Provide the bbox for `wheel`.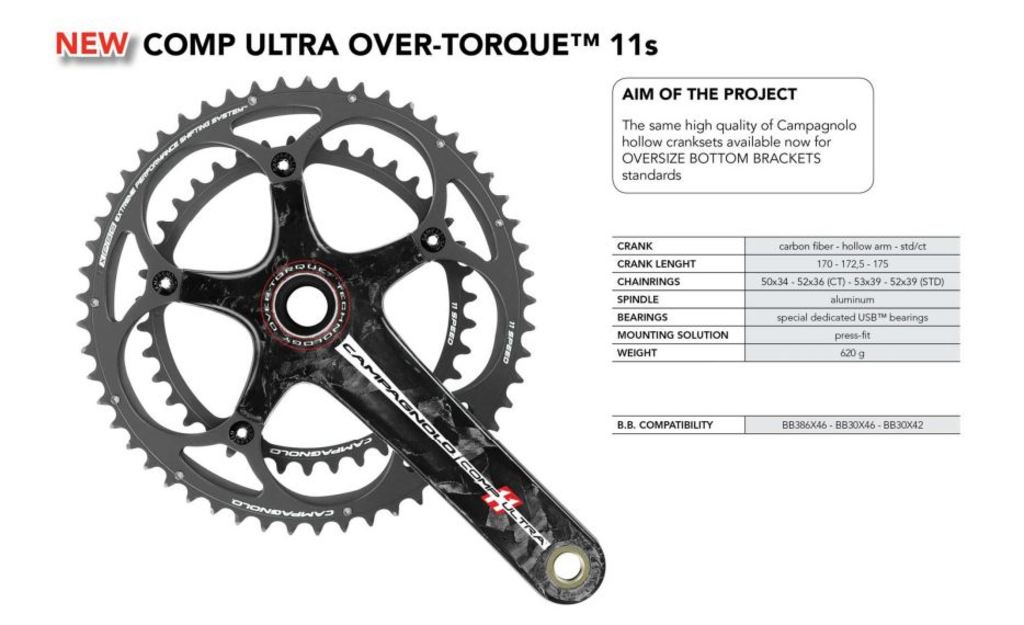
[x1=69, y1=71, x2=541, y2=532].
